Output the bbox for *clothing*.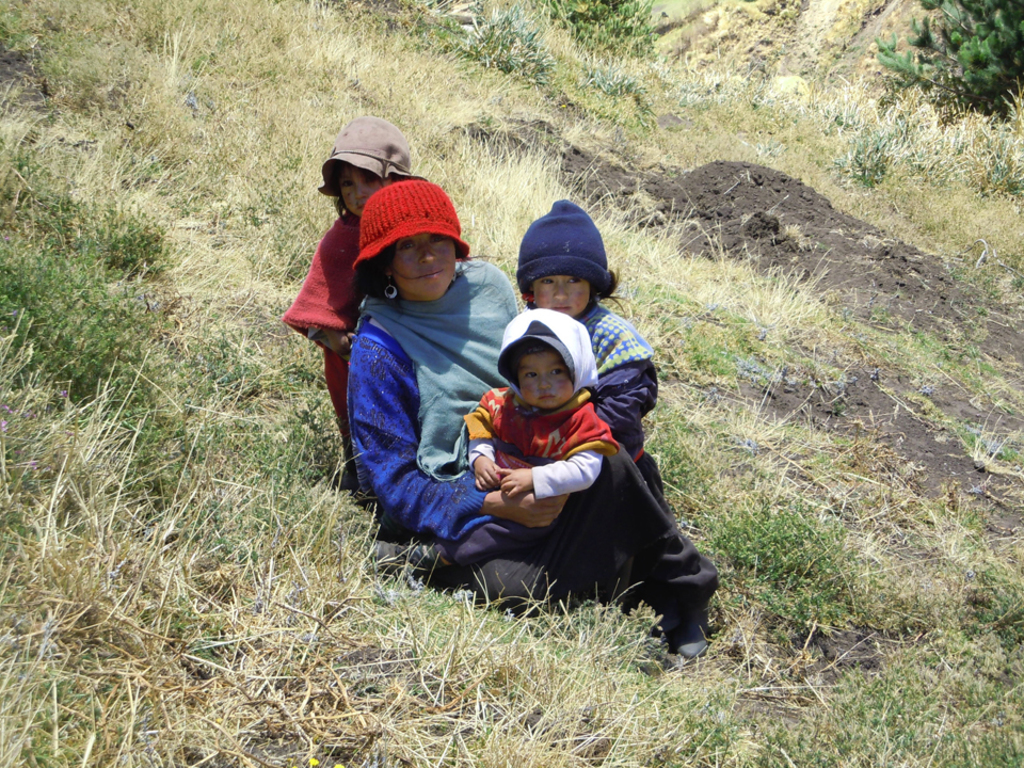
[x1=279, y1=210, x2=375, y2=462].
